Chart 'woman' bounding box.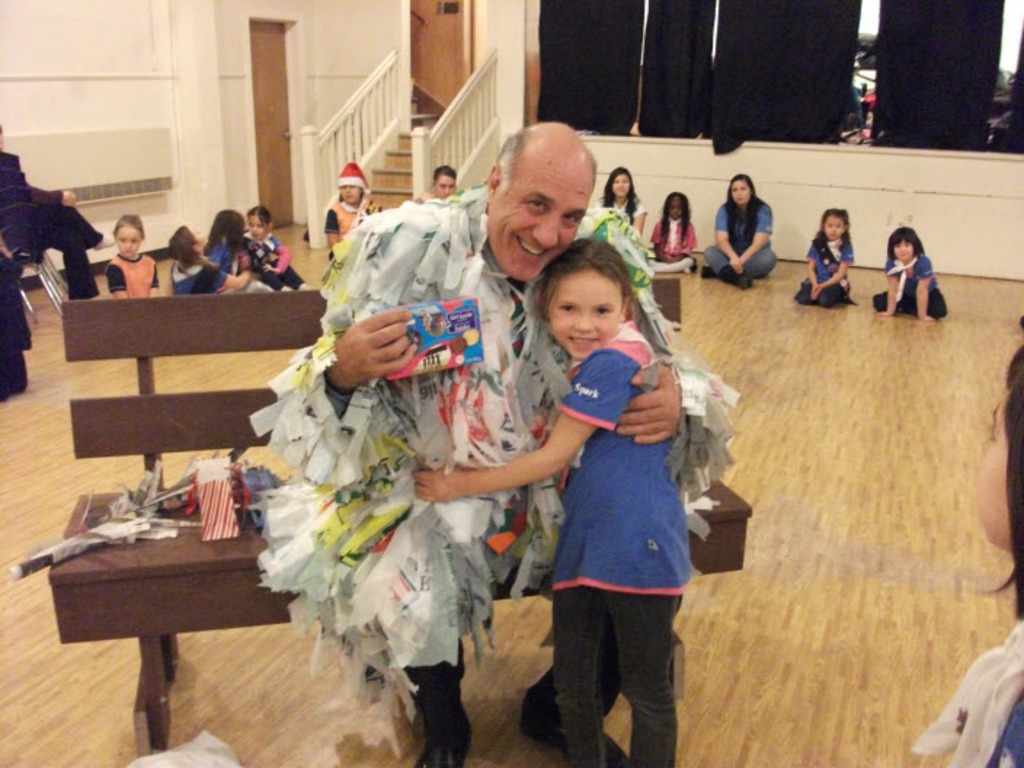
Charted: 593, 167, 647, 241.
